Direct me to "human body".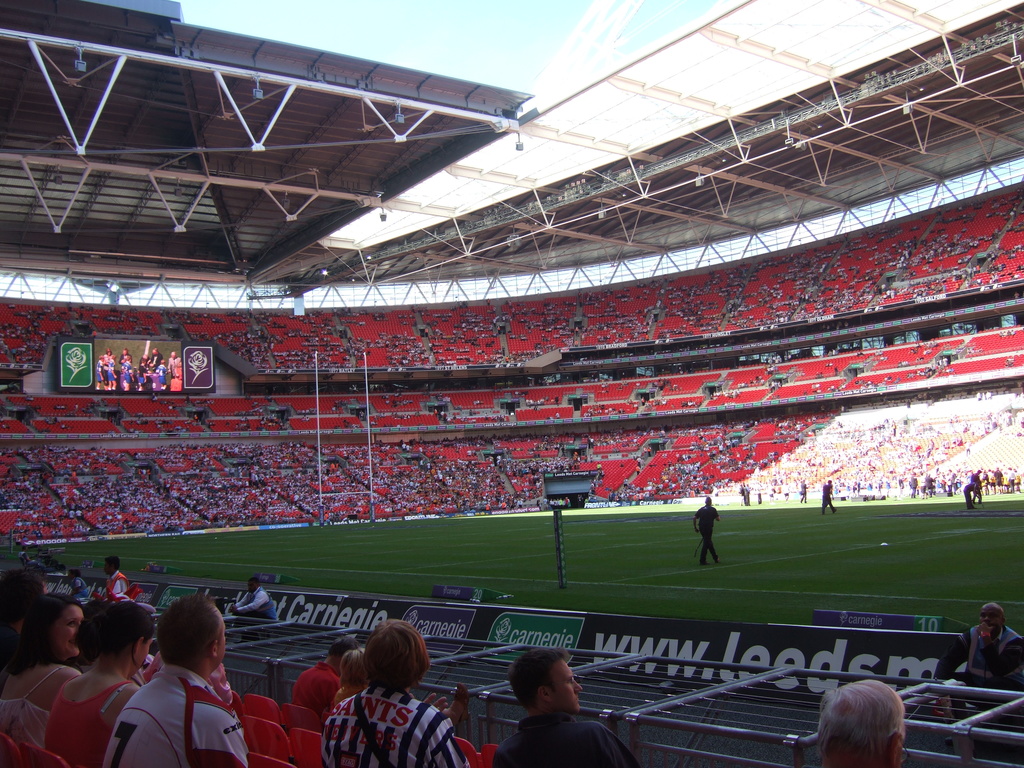
Direction: detection(795, 483, 810, 502).
